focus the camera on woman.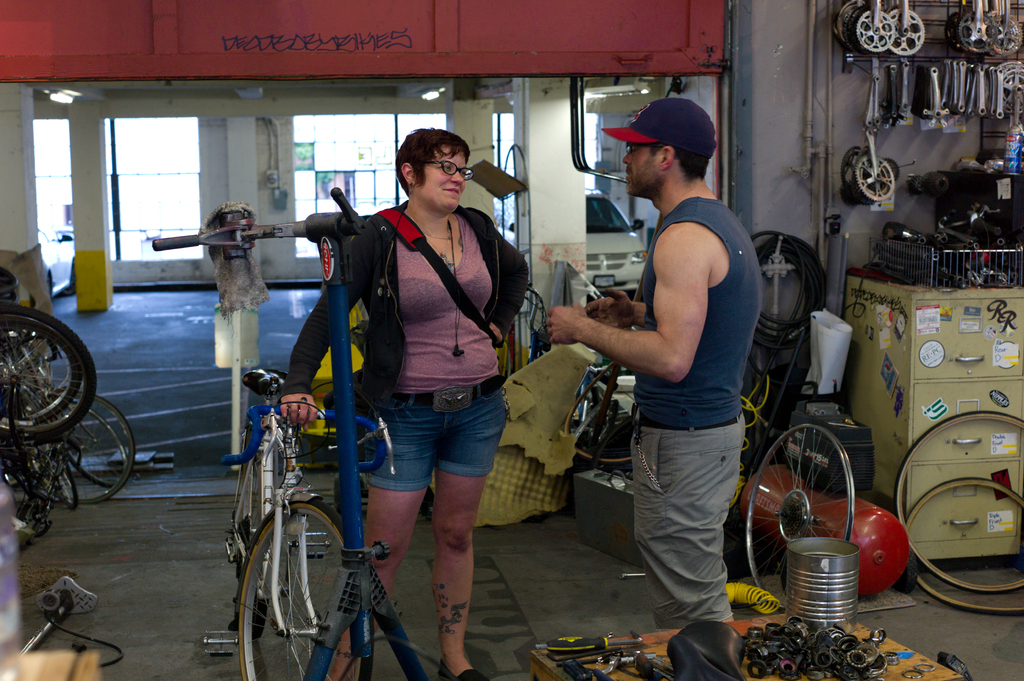
Focus region: box=[257, 111, 550, 680].
